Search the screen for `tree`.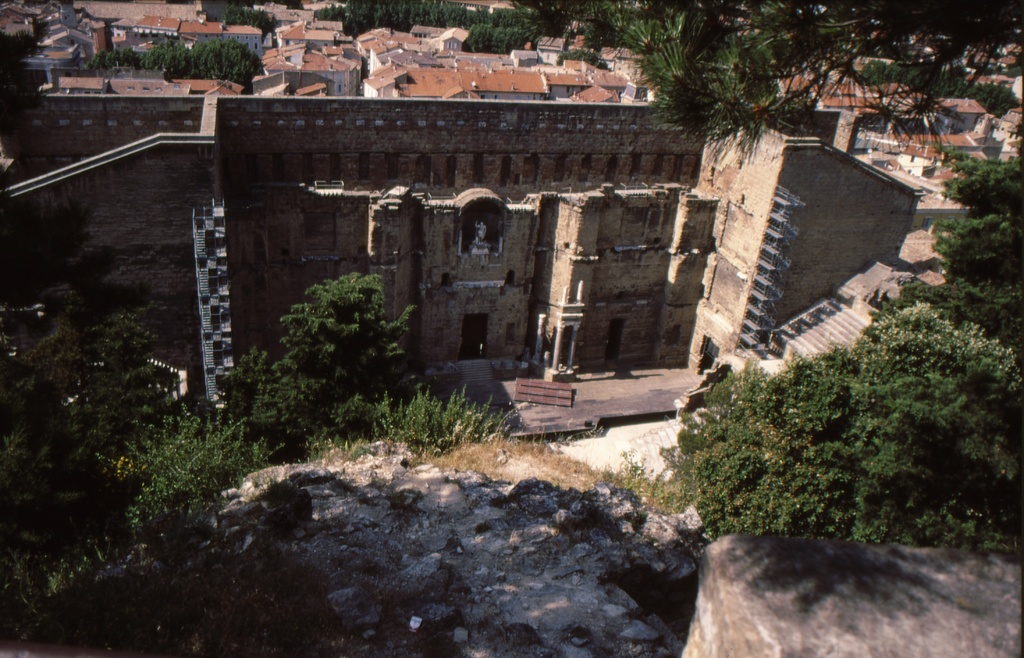
Found at box=[504, 0, 1023, 176].
